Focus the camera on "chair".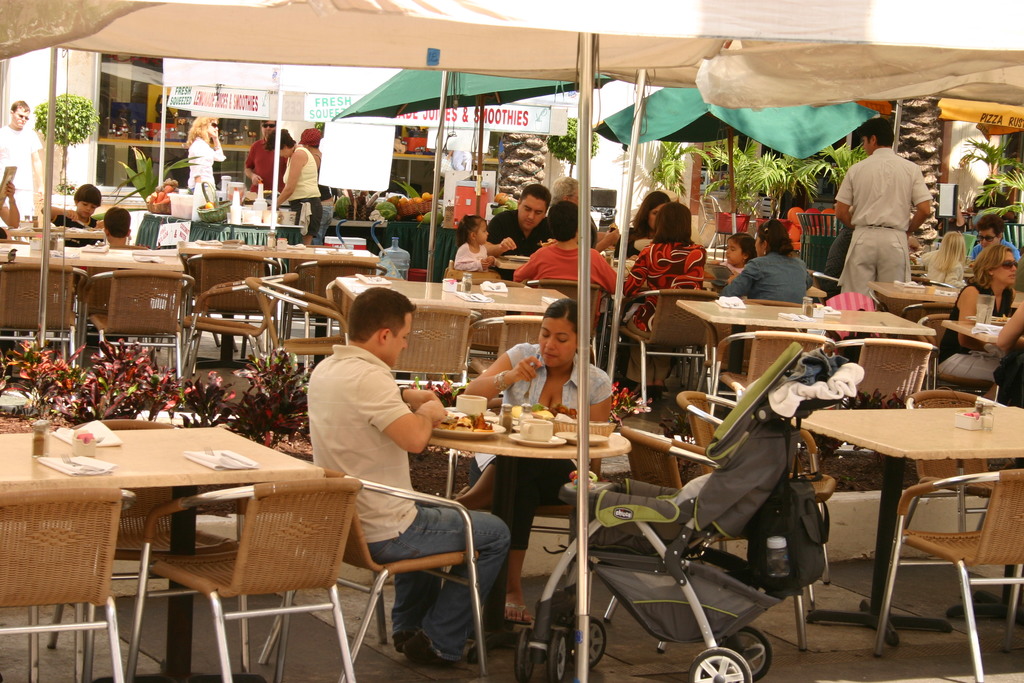
Focus region: detection(836, 336, 939, 408).
